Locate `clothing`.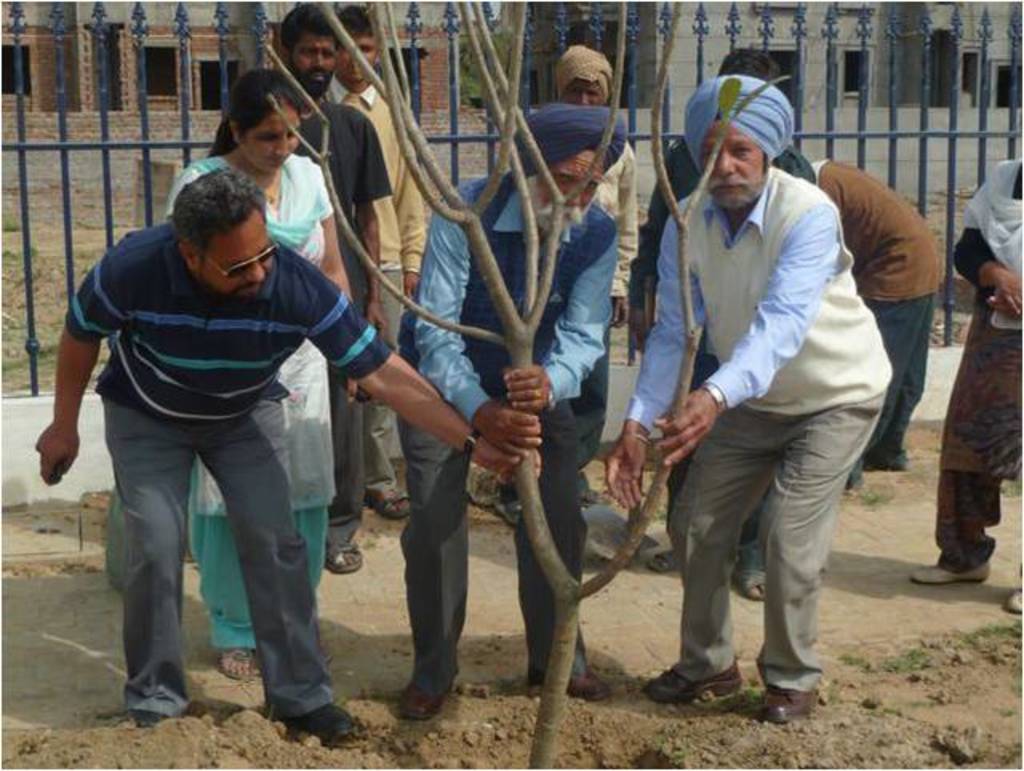
Bounding box: region(162, 147, 339, 653).
